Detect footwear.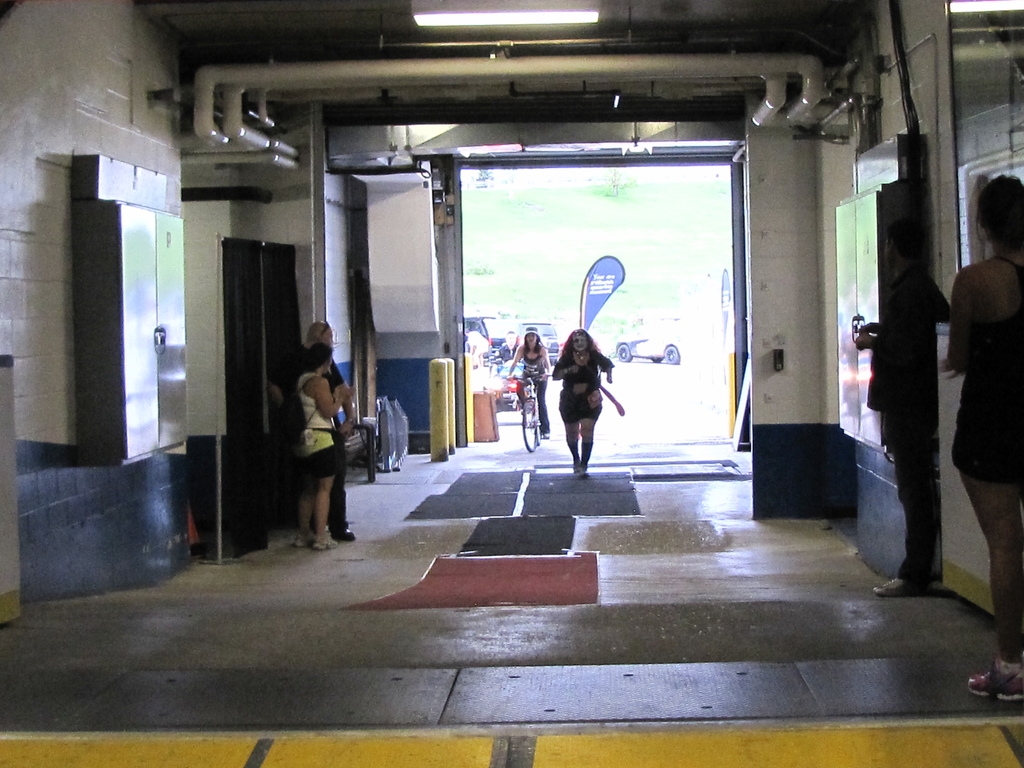
Detected at 573,458,579,472.
